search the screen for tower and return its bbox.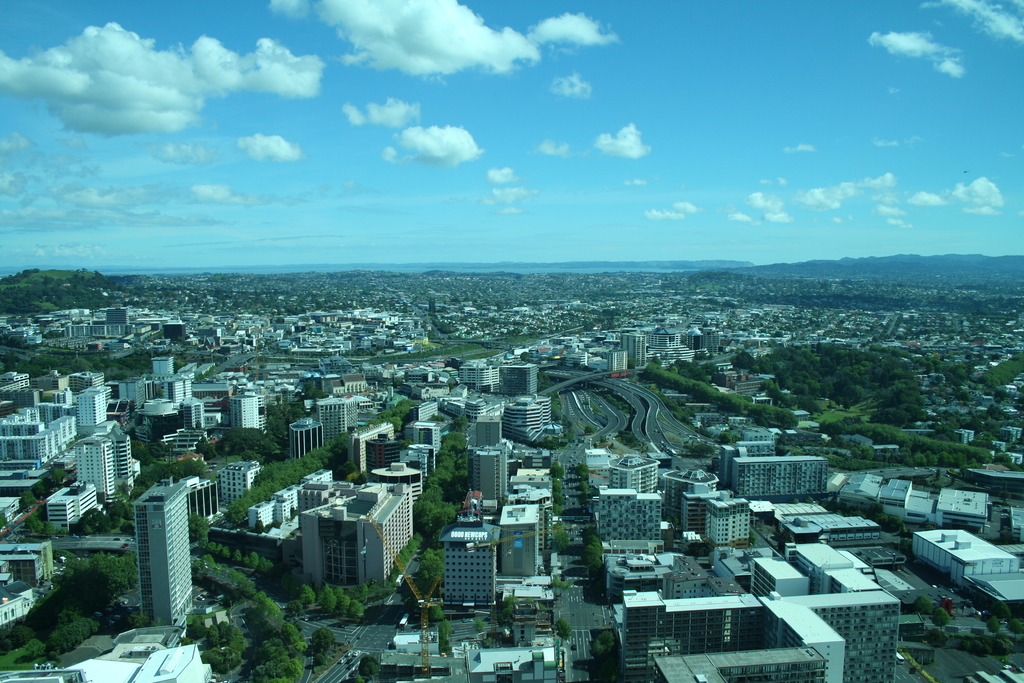
Found: <box>122,477,189,624</box>.
